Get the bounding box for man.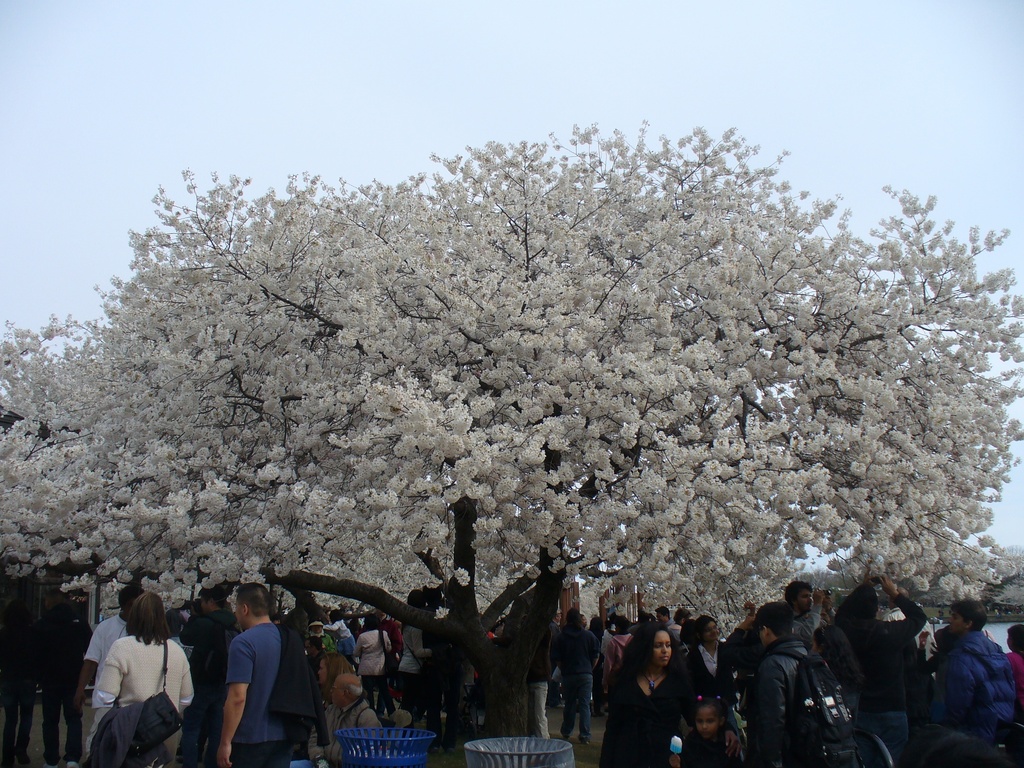
<box>819,605,831,623</box>.
